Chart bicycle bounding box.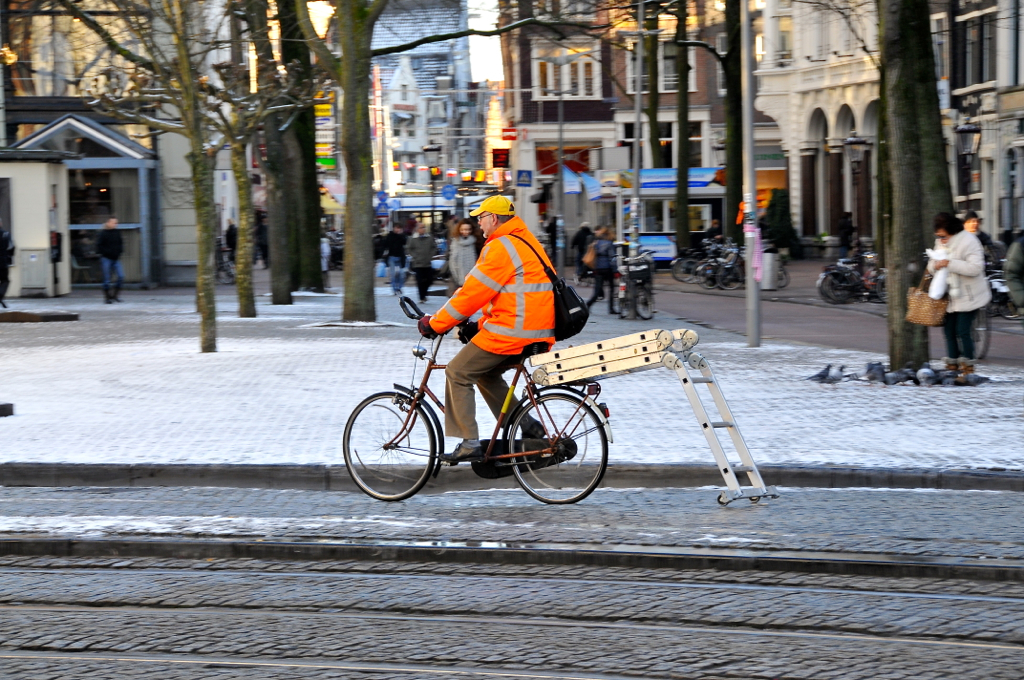
Charted: (338, 291, 615, 508).
